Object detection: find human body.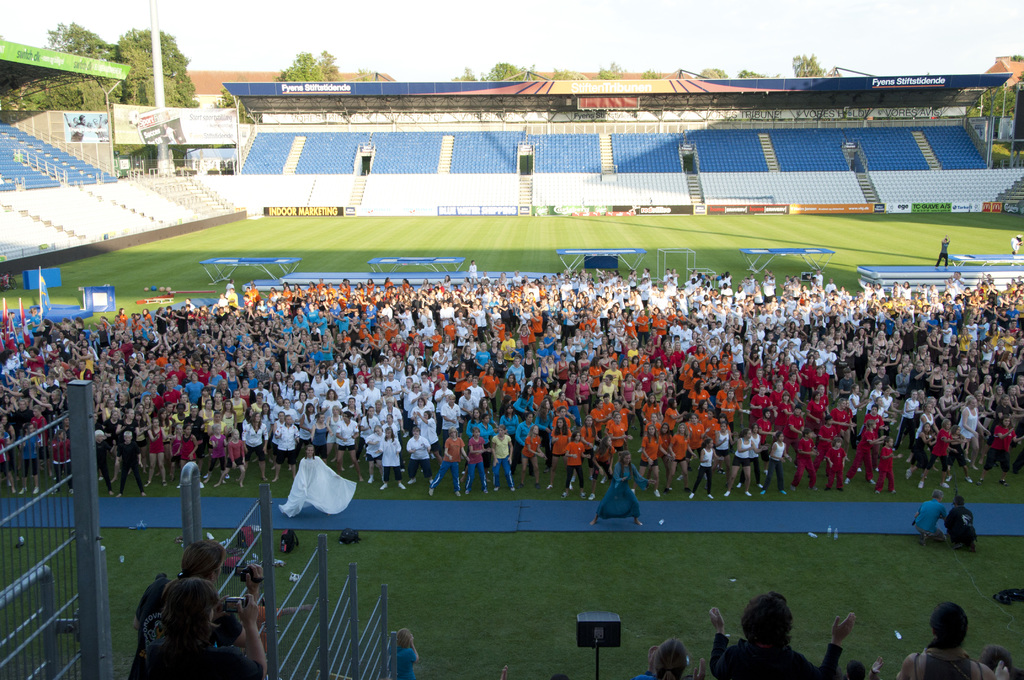
detection(136, 406, 144, 411).
